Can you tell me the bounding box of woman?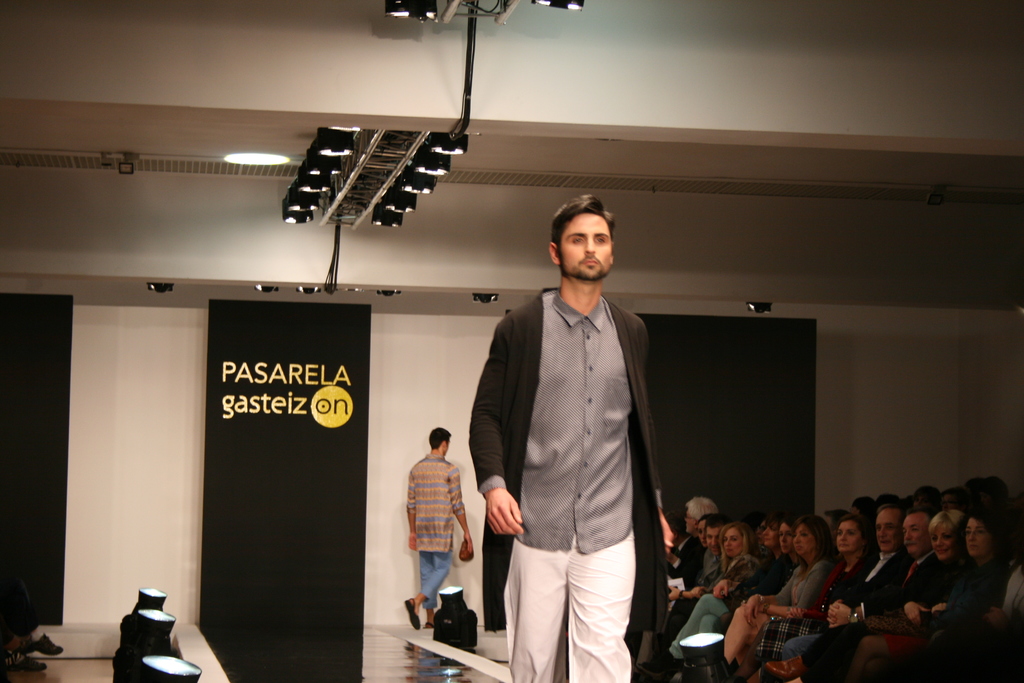
BBox(669, 518, 758, 652).
